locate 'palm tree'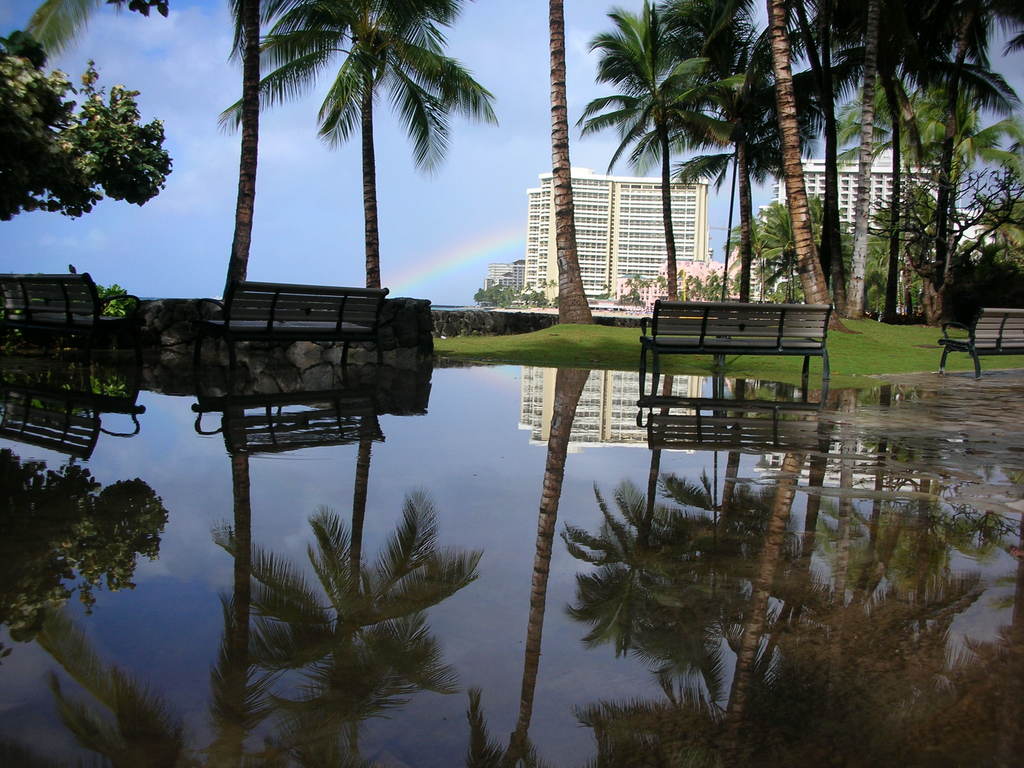
(left=890, top=0, right=1023, bottom=323)
